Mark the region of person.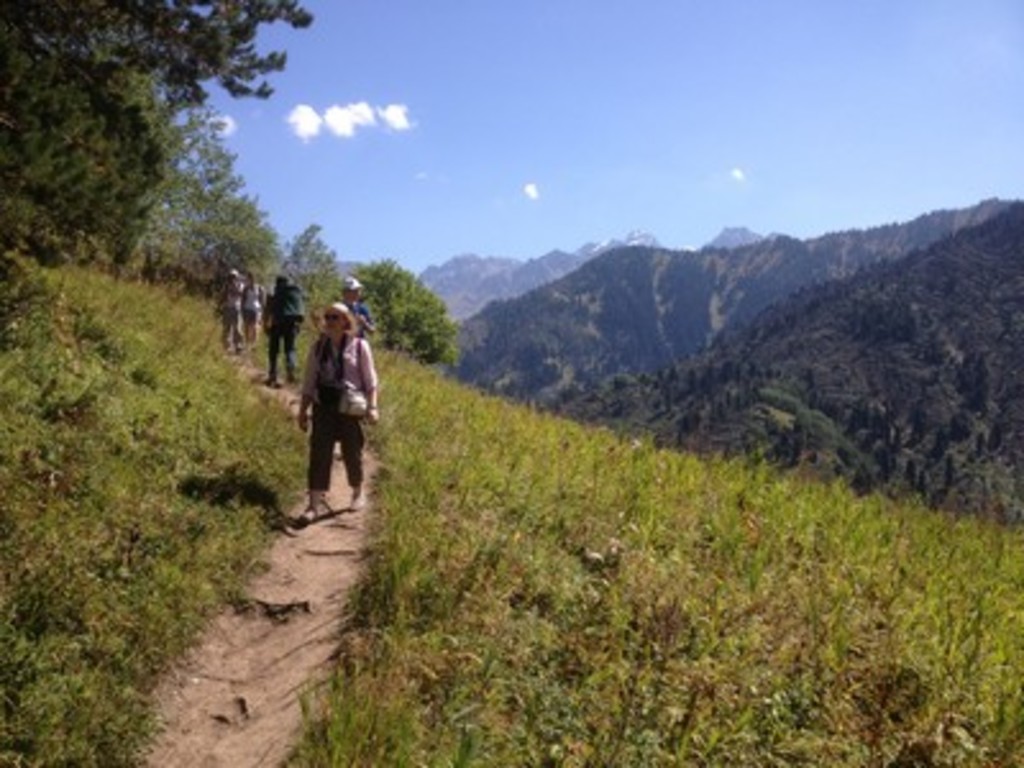
Region: BBox(338, 279, 374, 338).
